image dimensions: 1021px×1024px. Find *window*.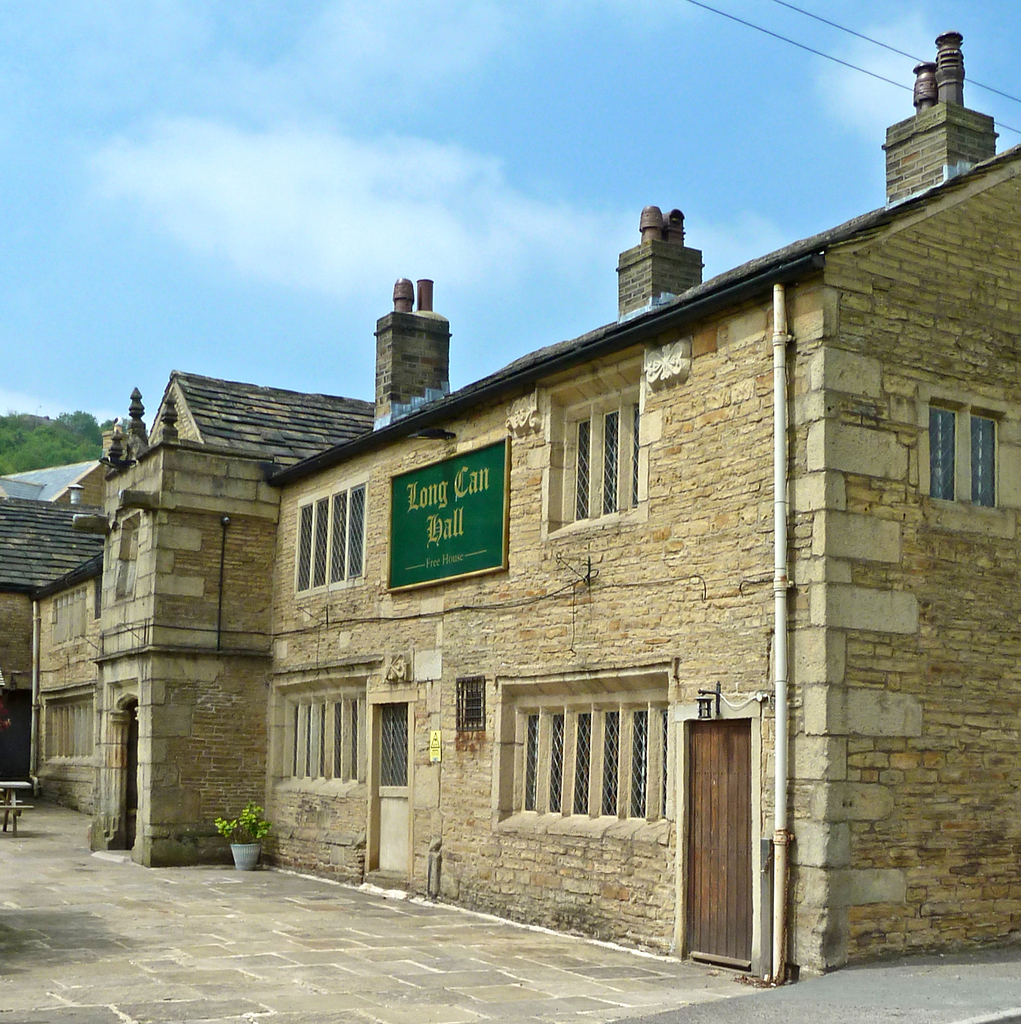
bbox=[506, 690, 667, 826].
